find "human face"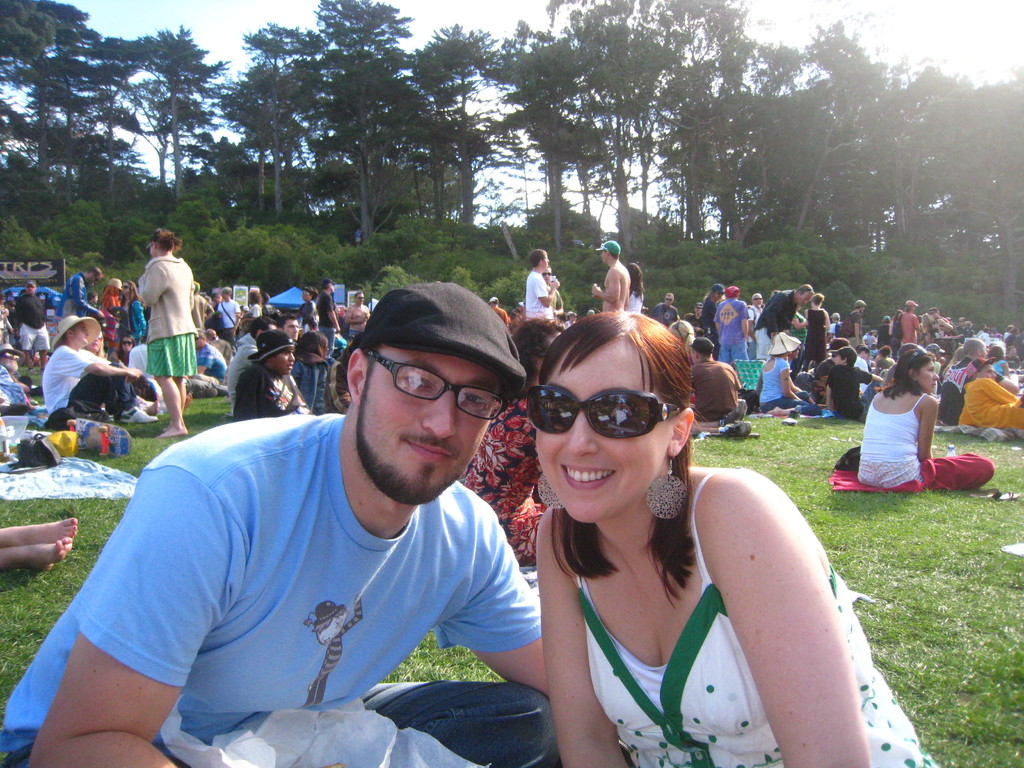
[536,339,673,523]
